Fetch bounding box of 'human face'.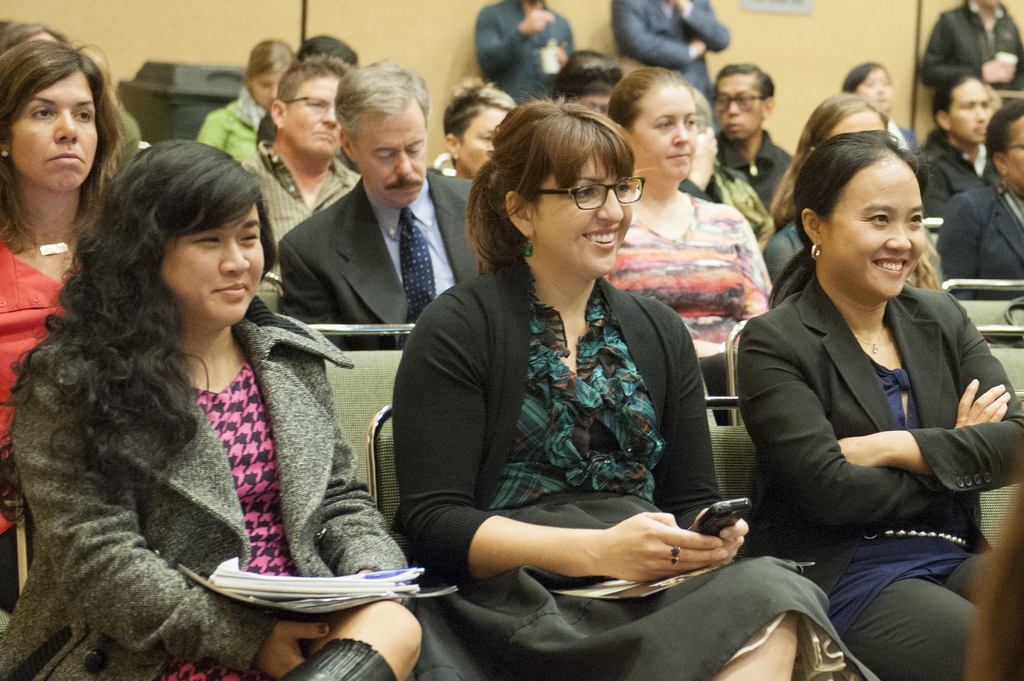
Bbox: <region>163, 208, 266, 319</region>.
